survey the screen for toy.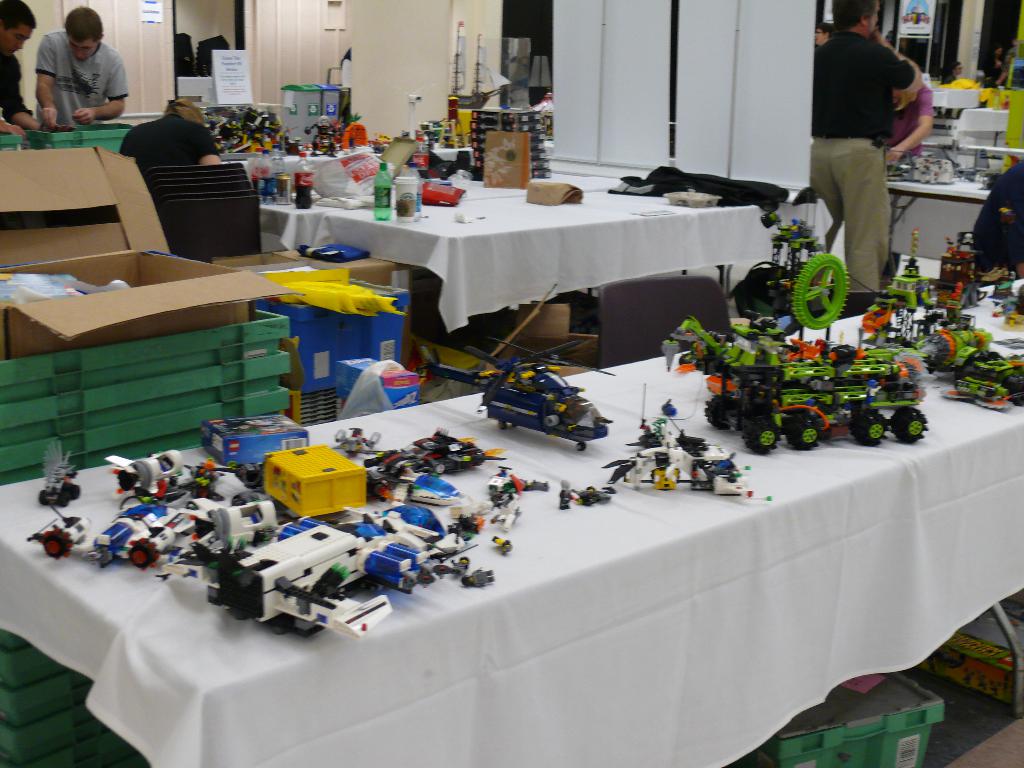
Survey found: (104,450,191,498).
